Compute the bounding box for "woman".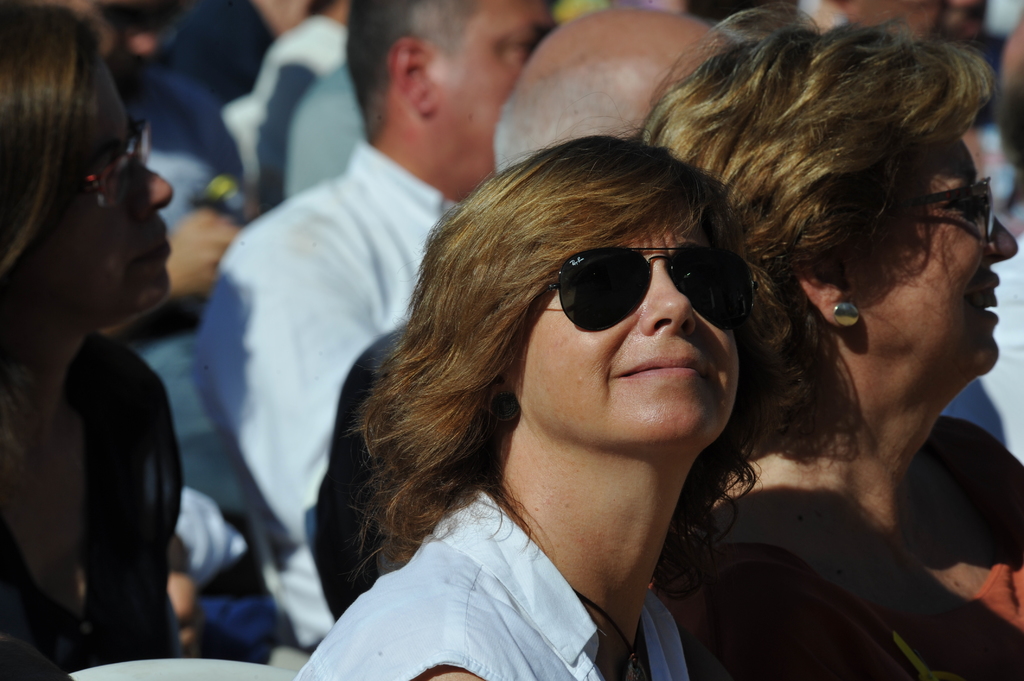
locate(289, 138, 763, 680).
